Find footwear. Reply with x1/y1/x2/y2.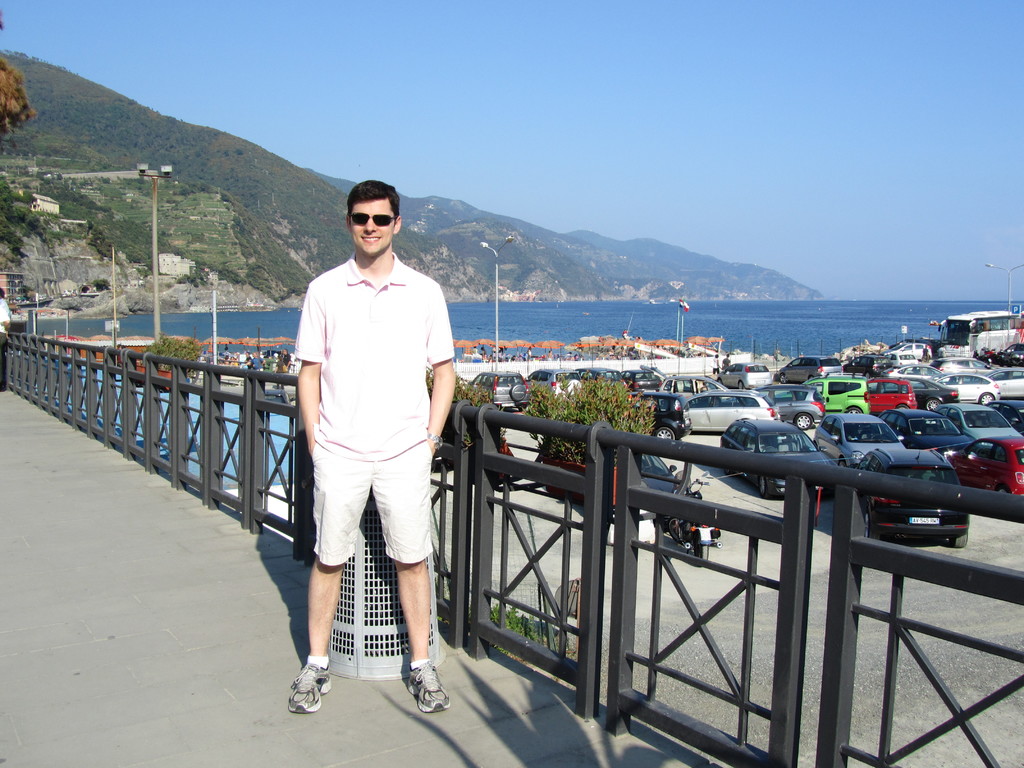
403/656/451/713.
